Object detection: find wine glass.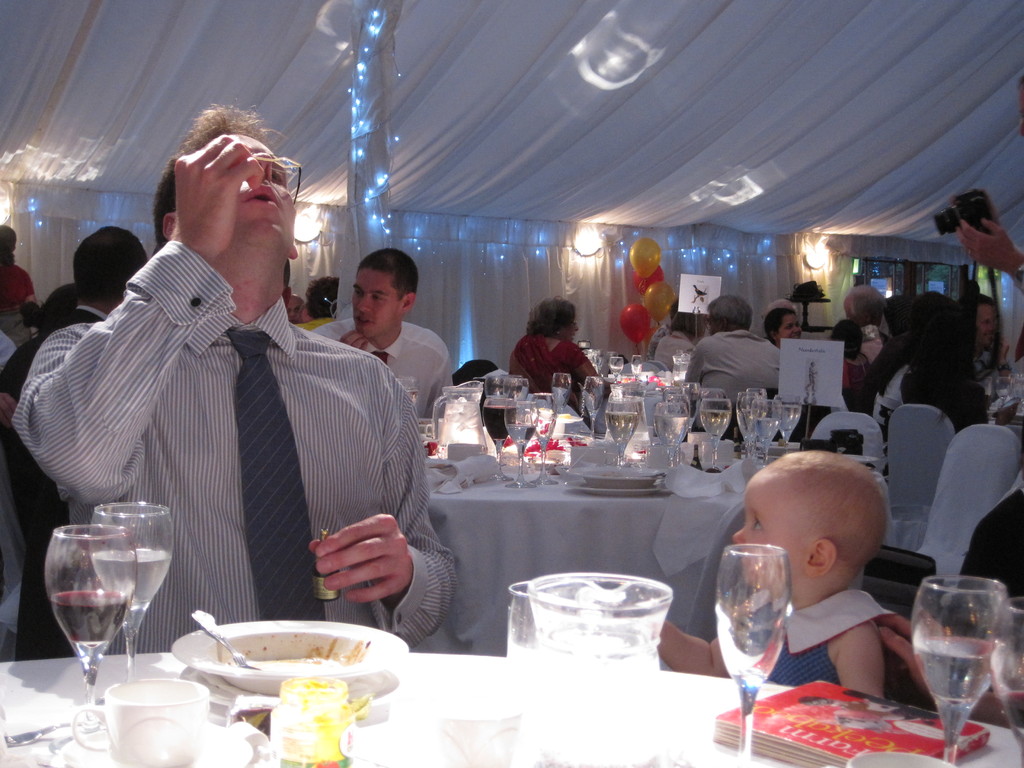
rect(740, 393, 765, 454).
